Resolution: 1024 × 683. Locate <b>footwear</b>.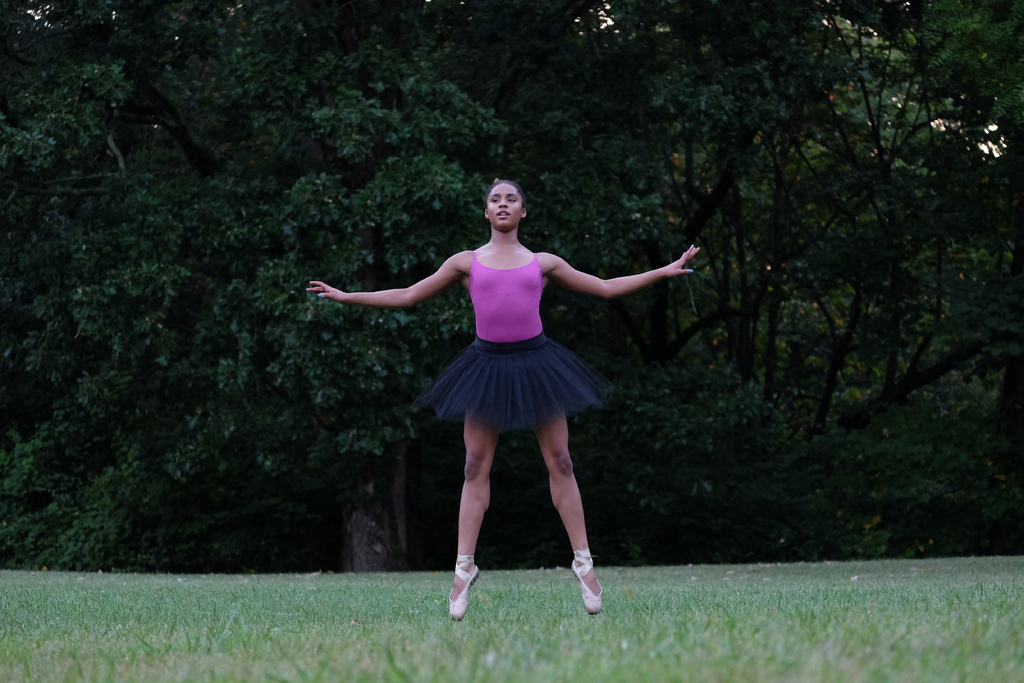
575, 554, 604, 614.
